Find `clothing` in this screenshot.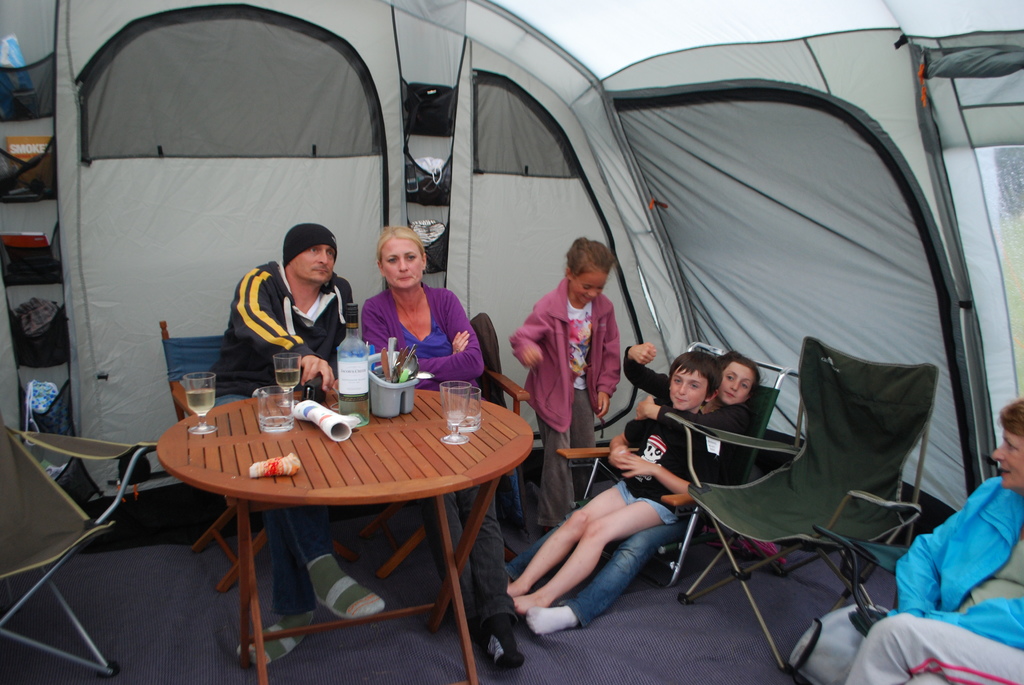
The bounding box for `clothing` is [x1=614, y1=398, x2=719, y2=524].
